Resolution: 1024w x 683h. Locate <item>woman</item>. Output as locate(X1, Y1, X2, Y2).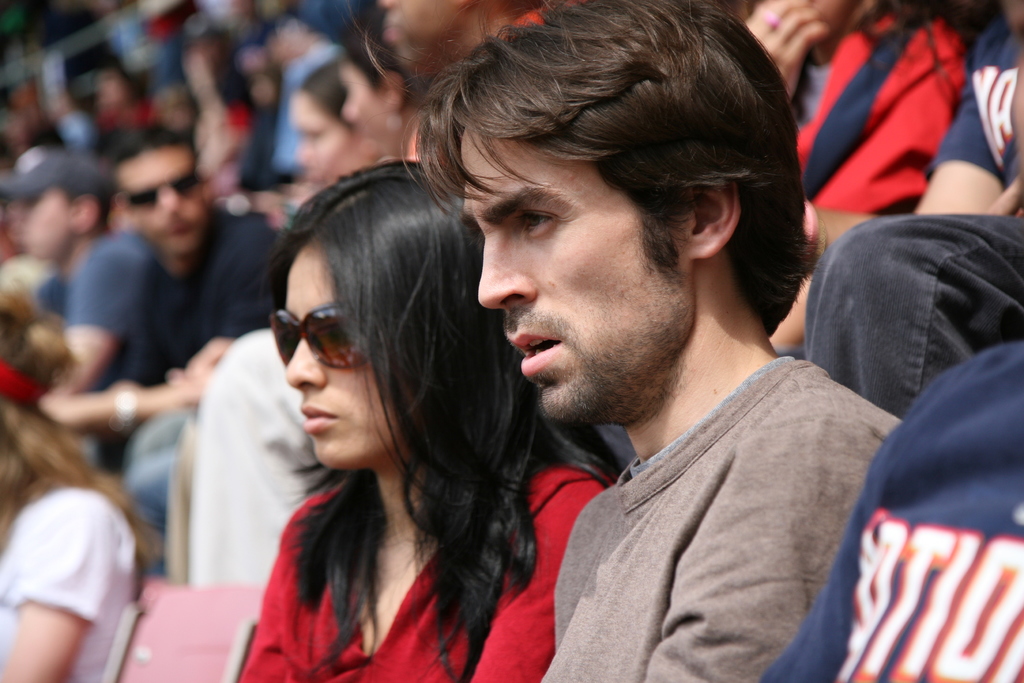
locate(278, 55, 397, 208).
